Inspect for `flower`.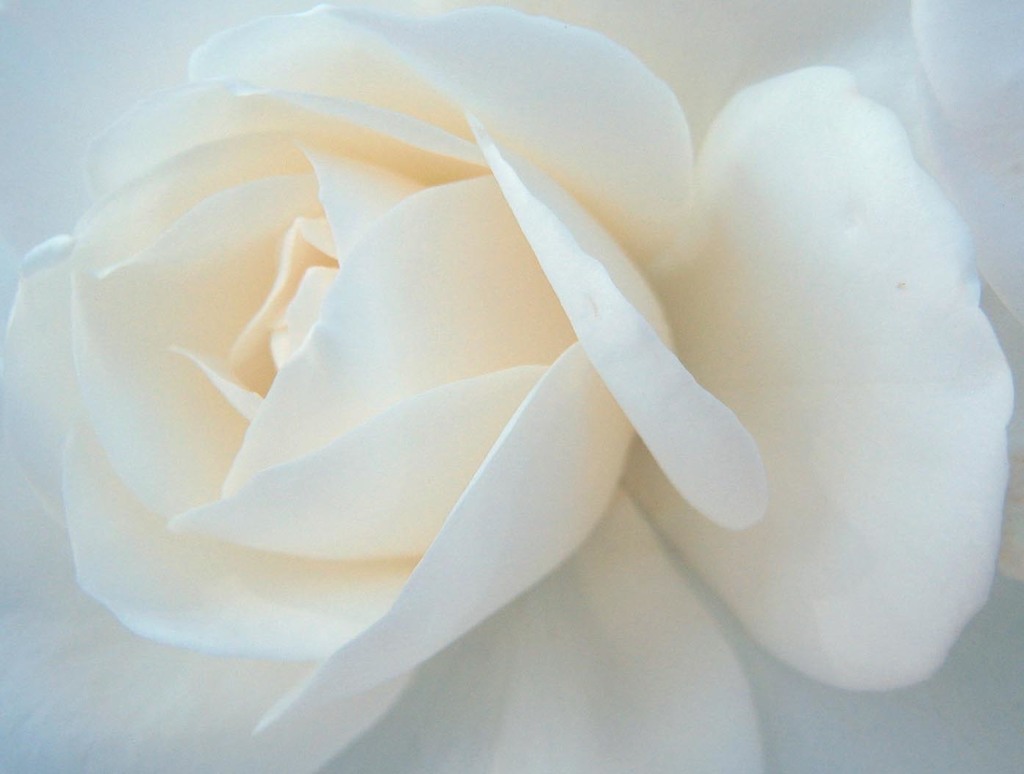
Inspection: box(0, 2, 1023, 770).
